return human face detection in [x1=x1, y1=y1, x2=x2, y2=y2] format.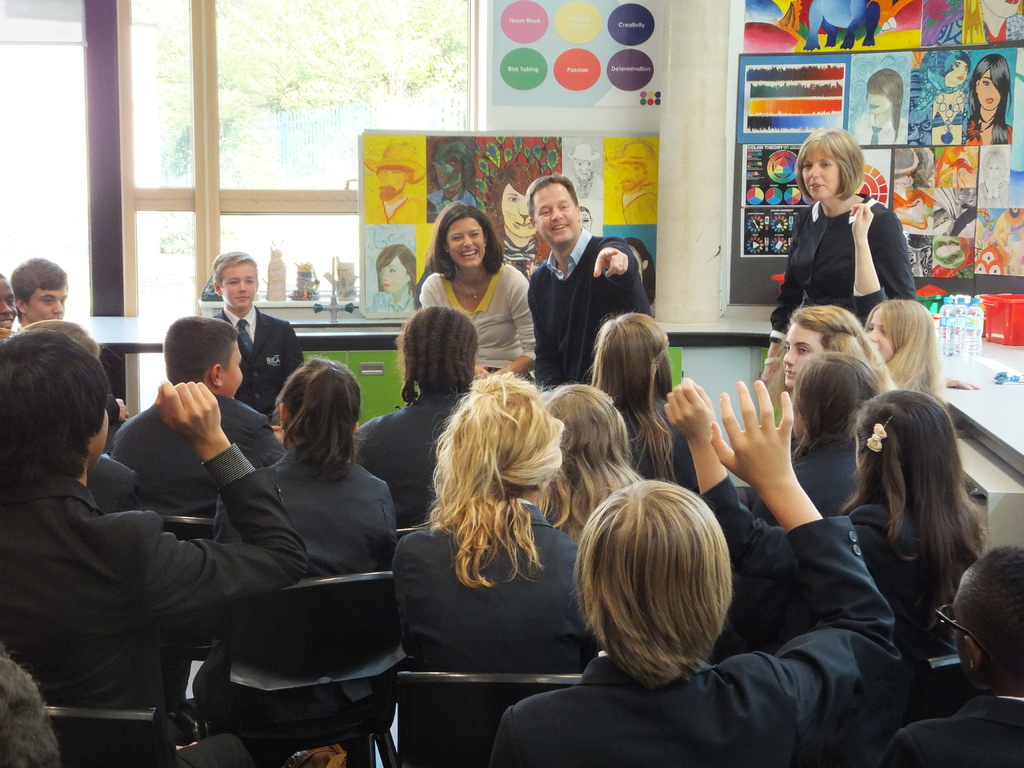
[x1=801, y1=148, x2=846, y2=204].
